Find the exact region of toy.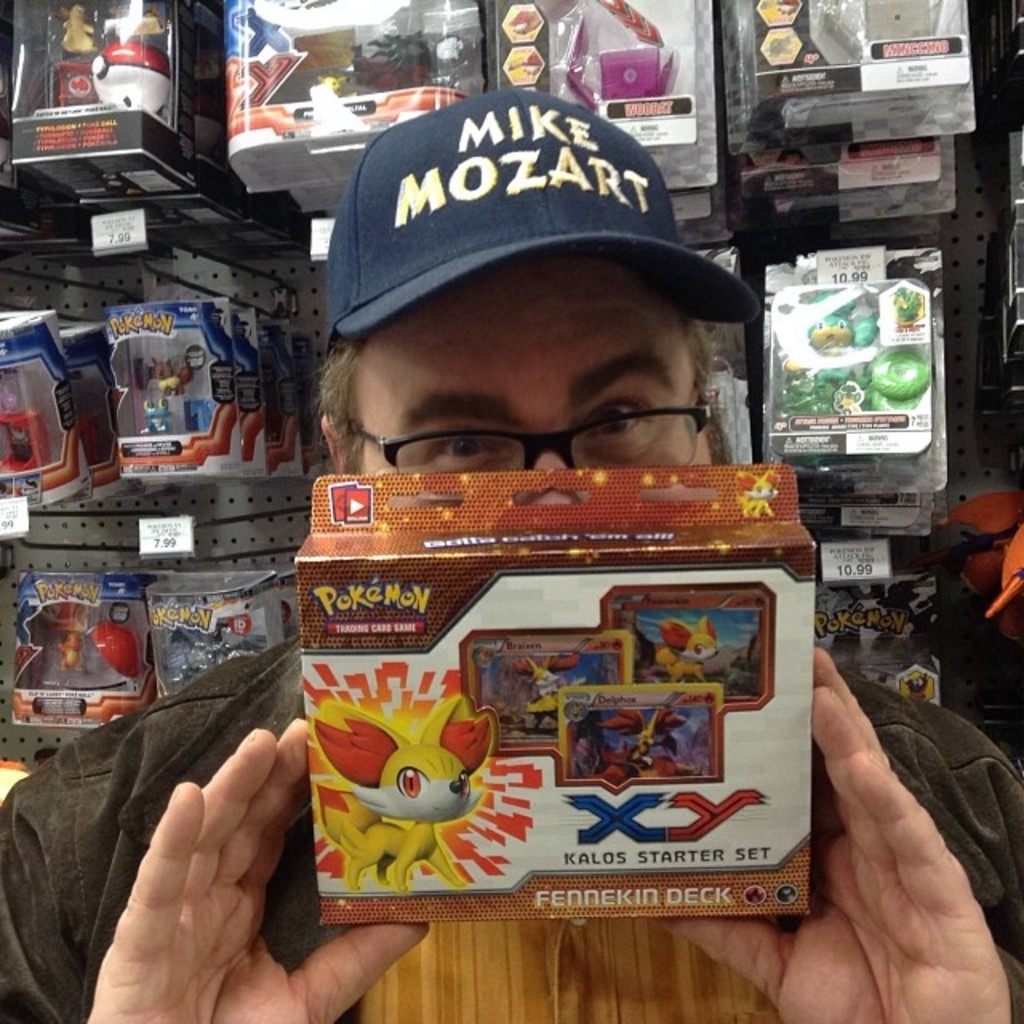
Exact region: 112,0,166,32.
